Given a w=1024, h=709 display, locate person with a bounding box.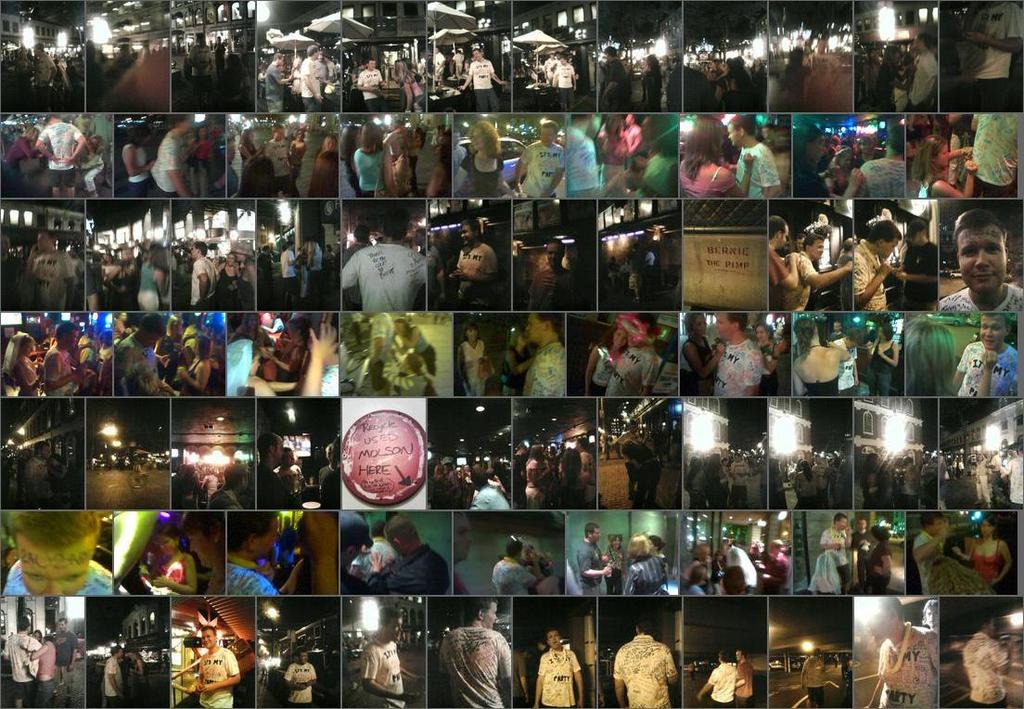
Located: <bbox>850, 213, 909, 318</bbox>.
